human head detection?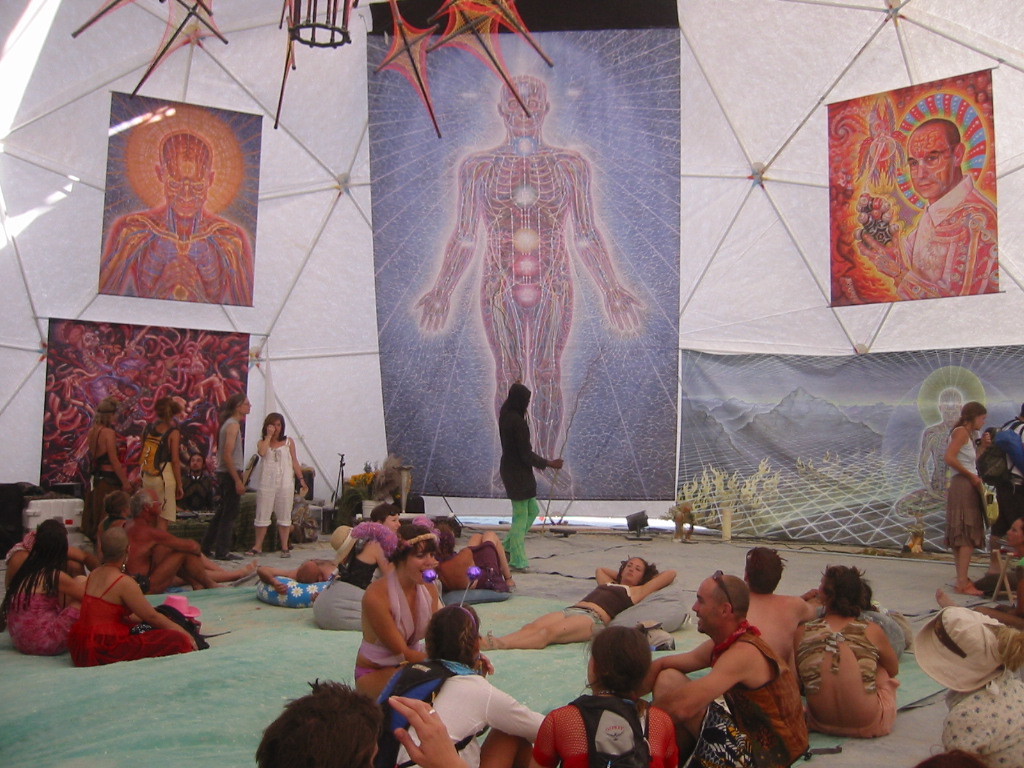
detection(104, 496, 128, 519)
